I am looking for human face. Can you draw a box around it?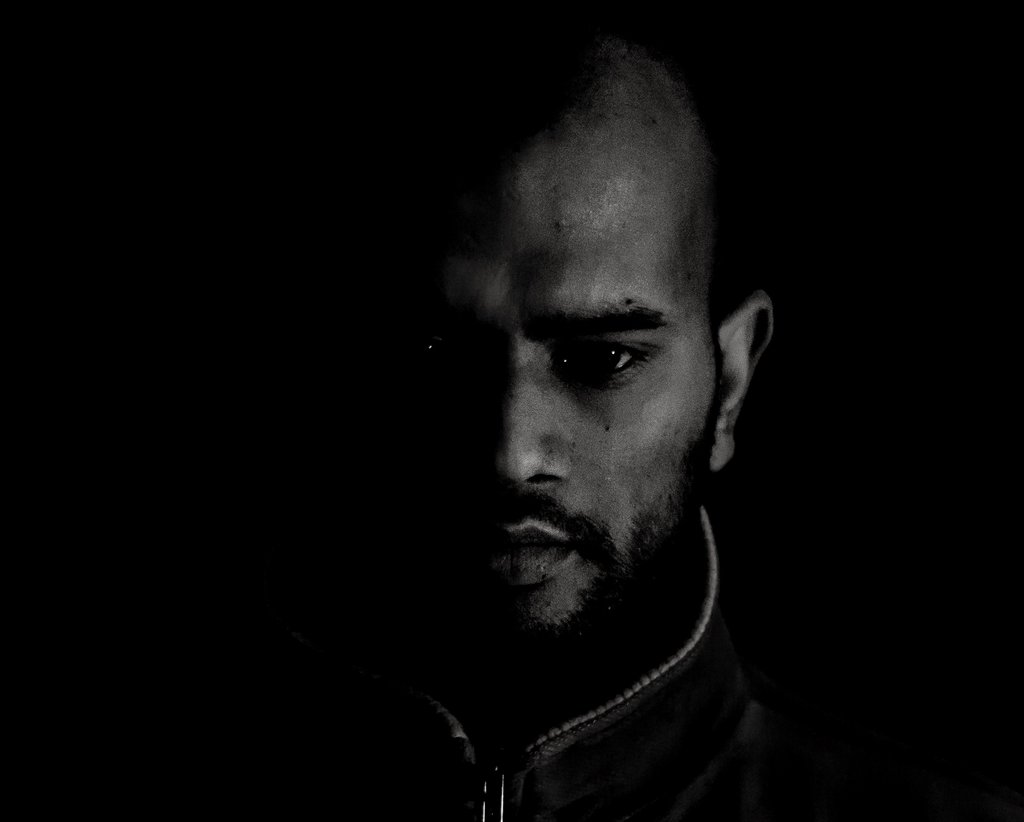
Sure, the bounding box is <region>375, 145, 724, 638</region>.
